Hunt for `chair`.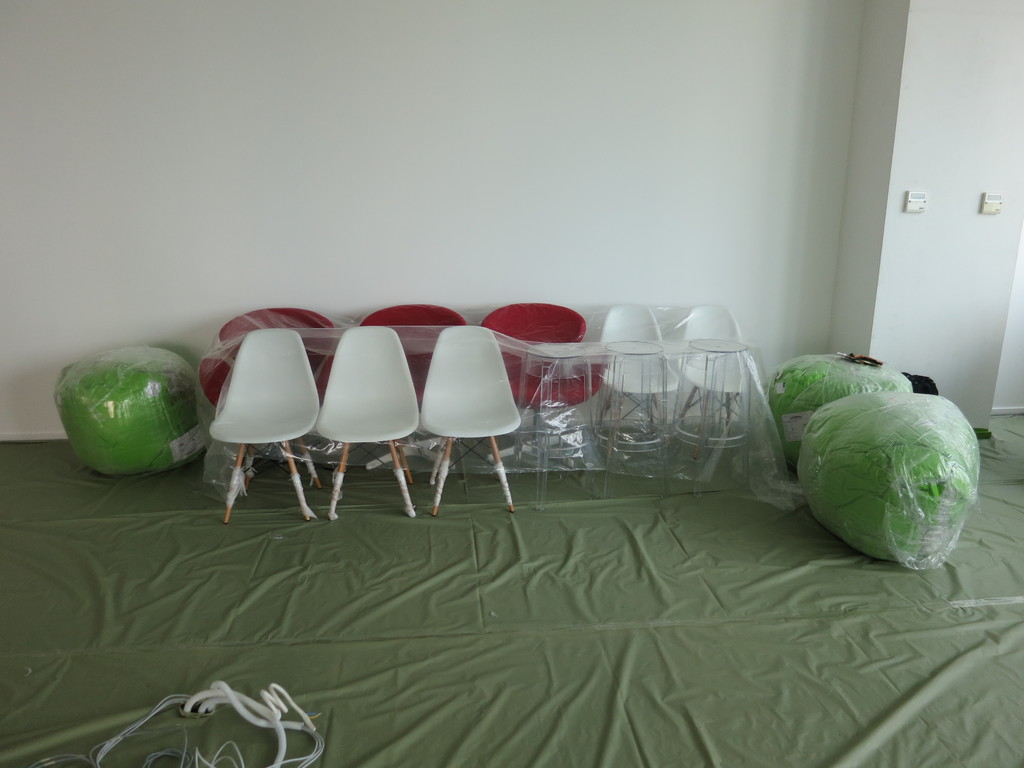
Hunted down at [x1=357, y1=305, x2=465, y2=477].
